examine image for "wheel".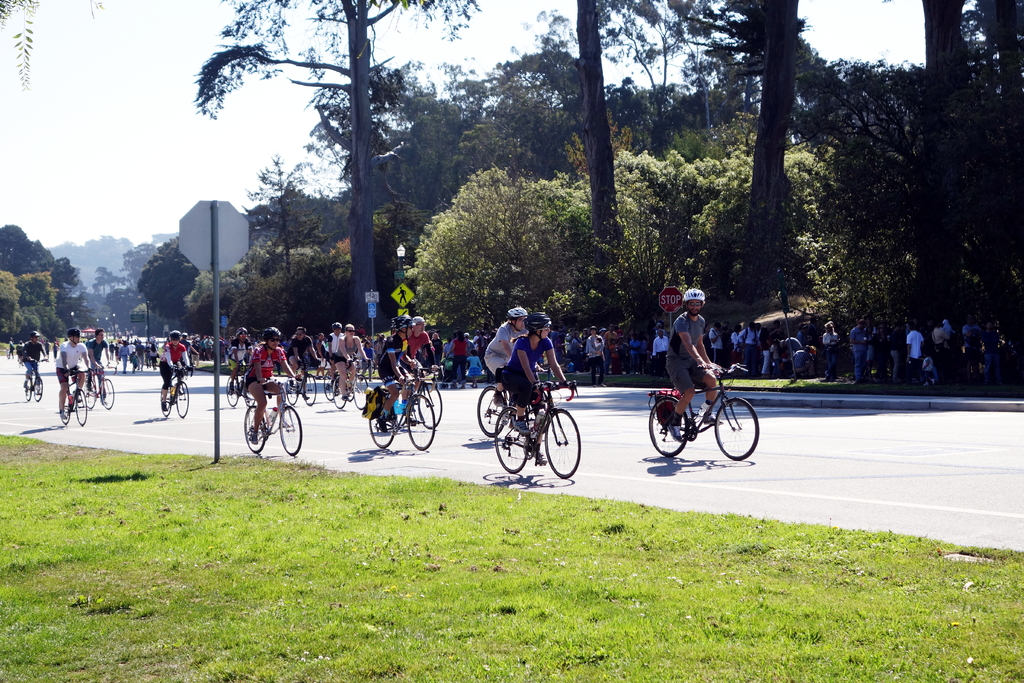
Examination result: 652/392/687/459.
